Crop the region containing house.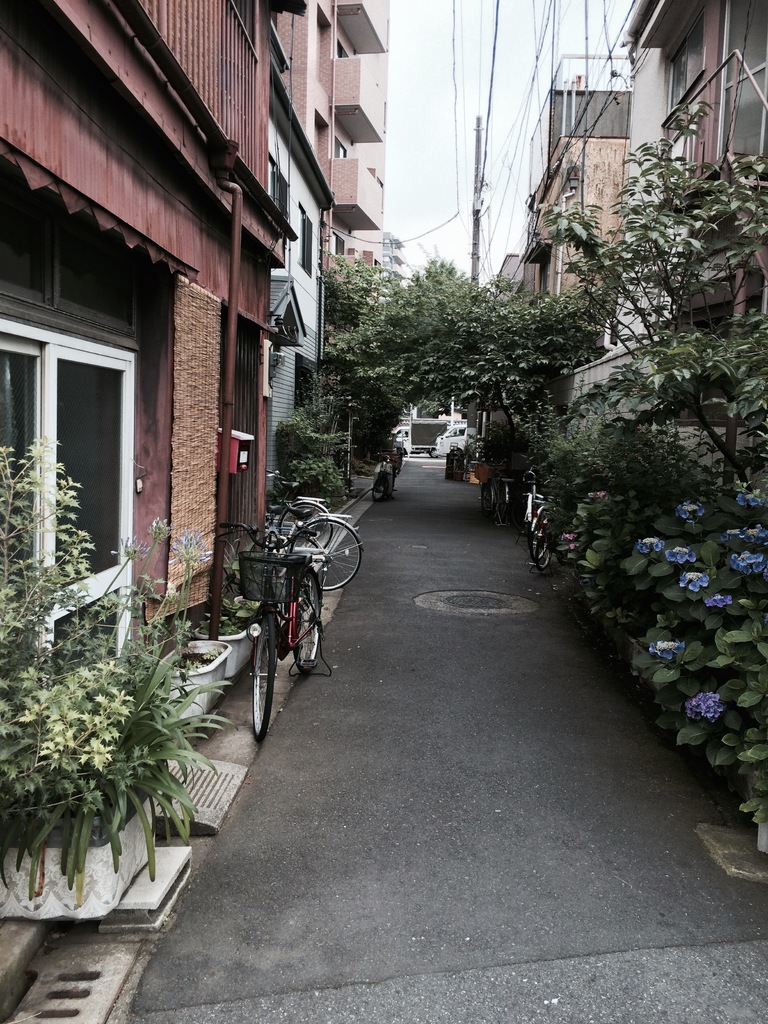
Crop region: rect(490, 257, 537, 285).
